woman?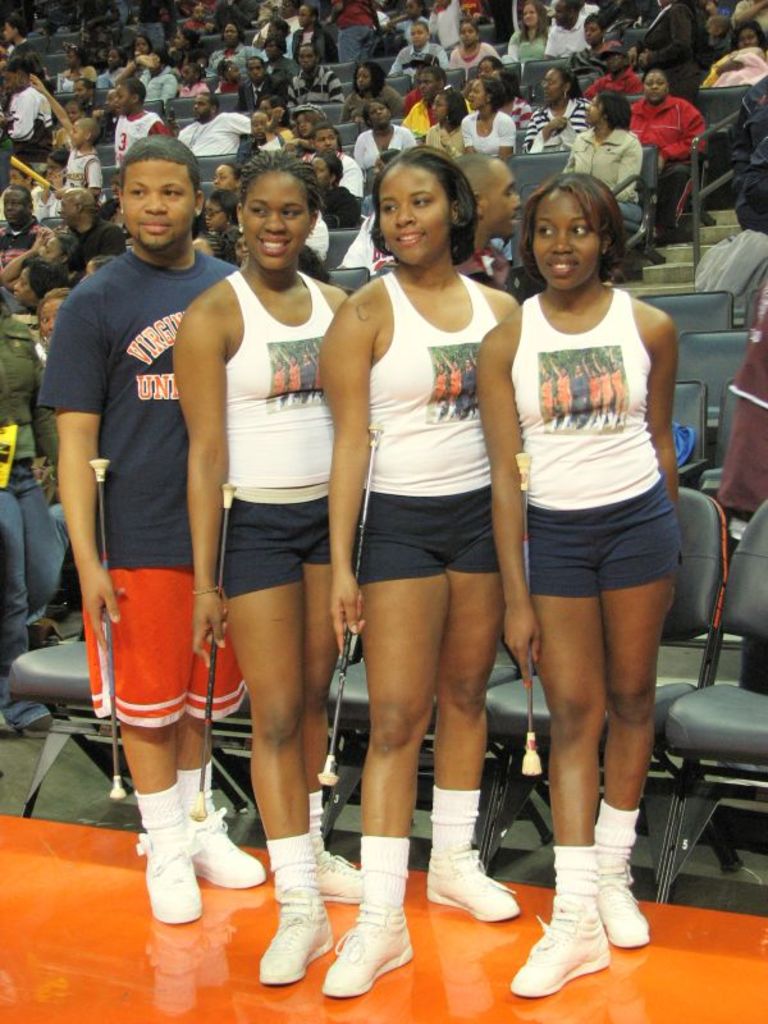
[202, 19, 247, 78]
